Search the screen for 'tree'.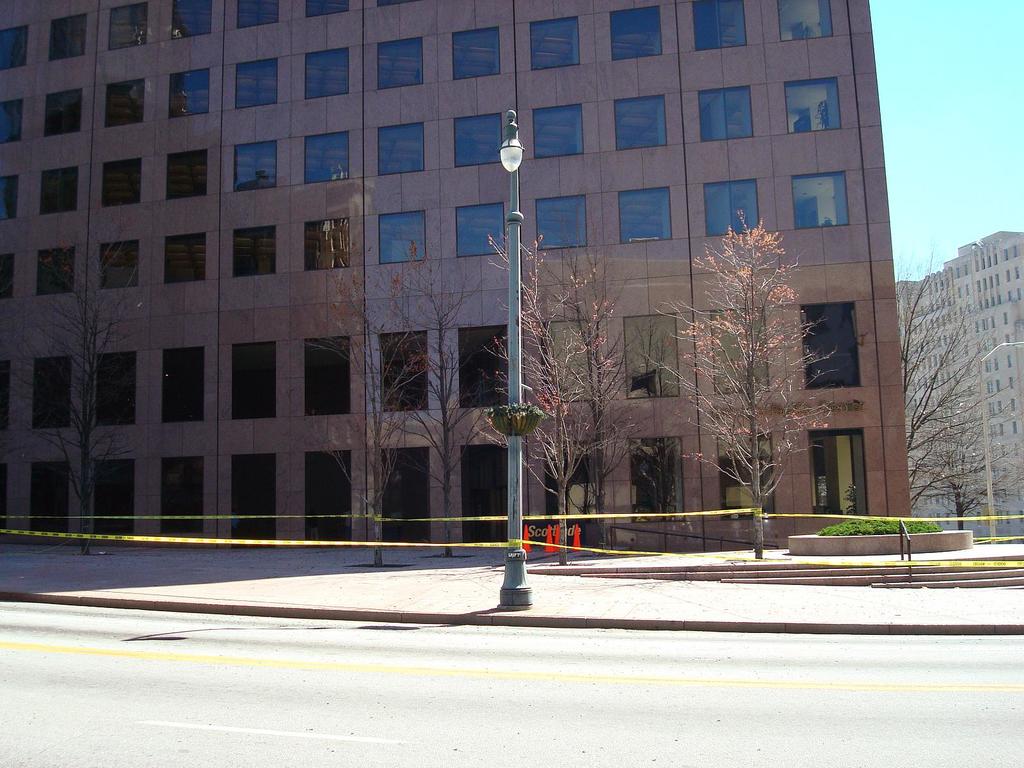
Found at x1=484, y1=232, x2=645, y2=577.
